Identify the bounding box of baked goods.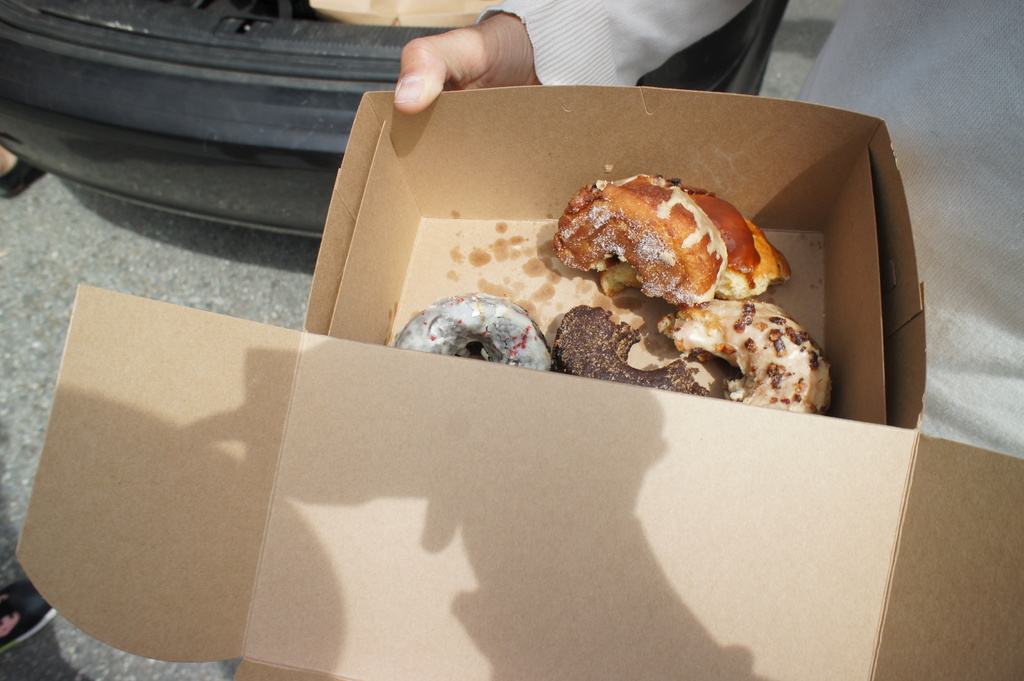
654, 300, 836, 410.
